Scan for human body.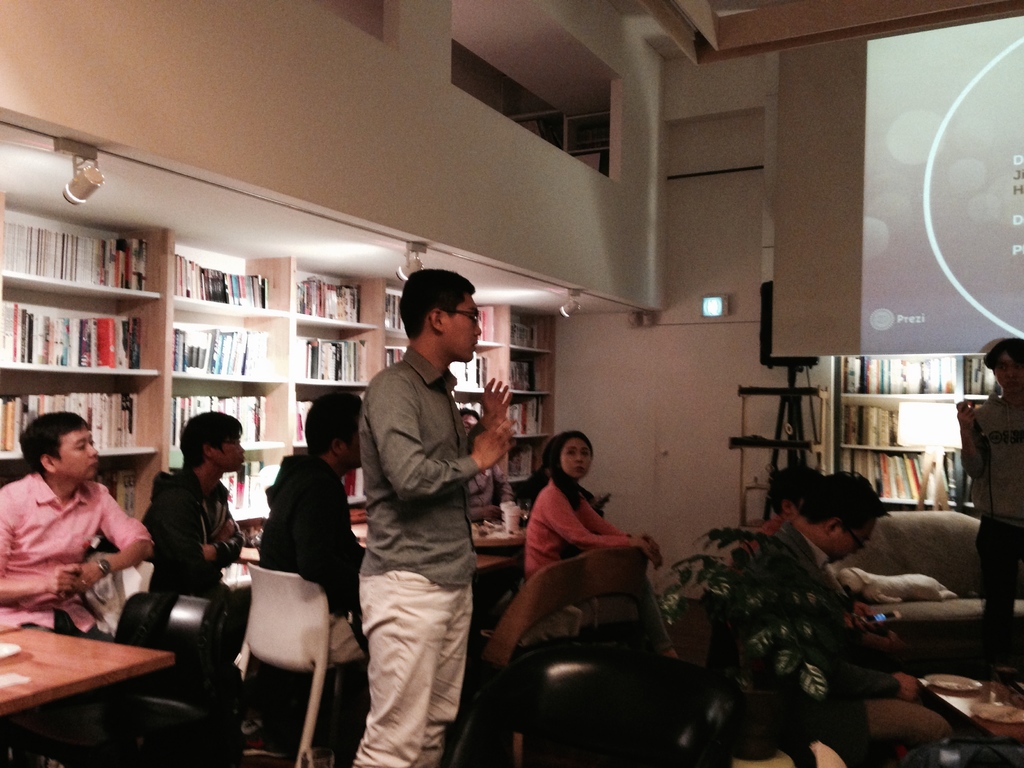
Scan result: (x1=731, y1=532, x2=955, y2=754).
